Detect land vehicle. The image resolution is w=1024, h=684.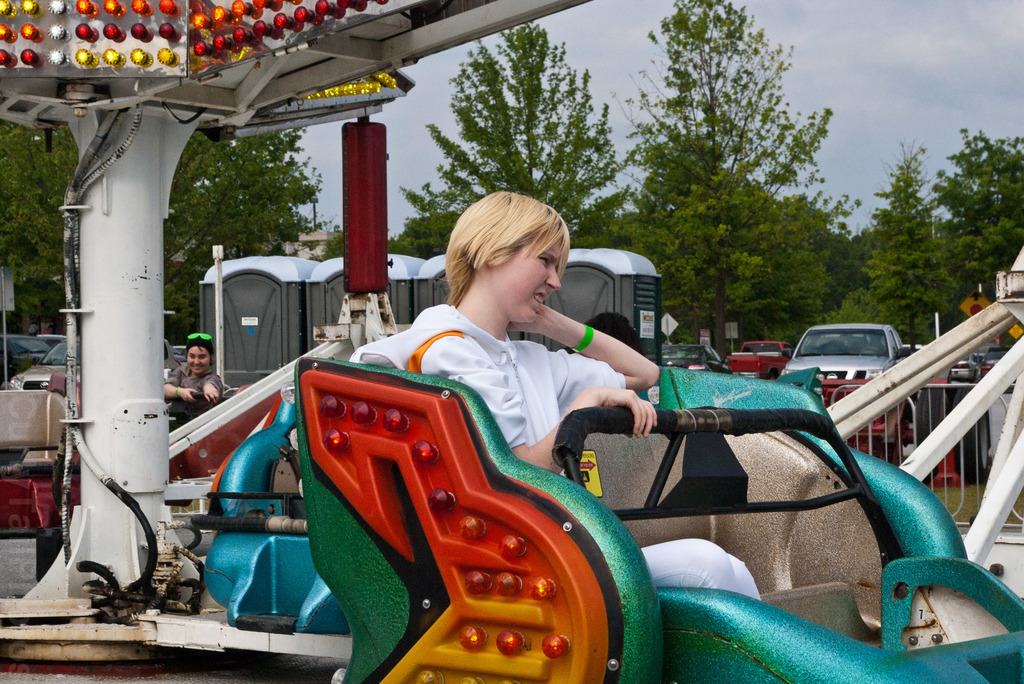
BBox(985, 351, 1012, 374).
